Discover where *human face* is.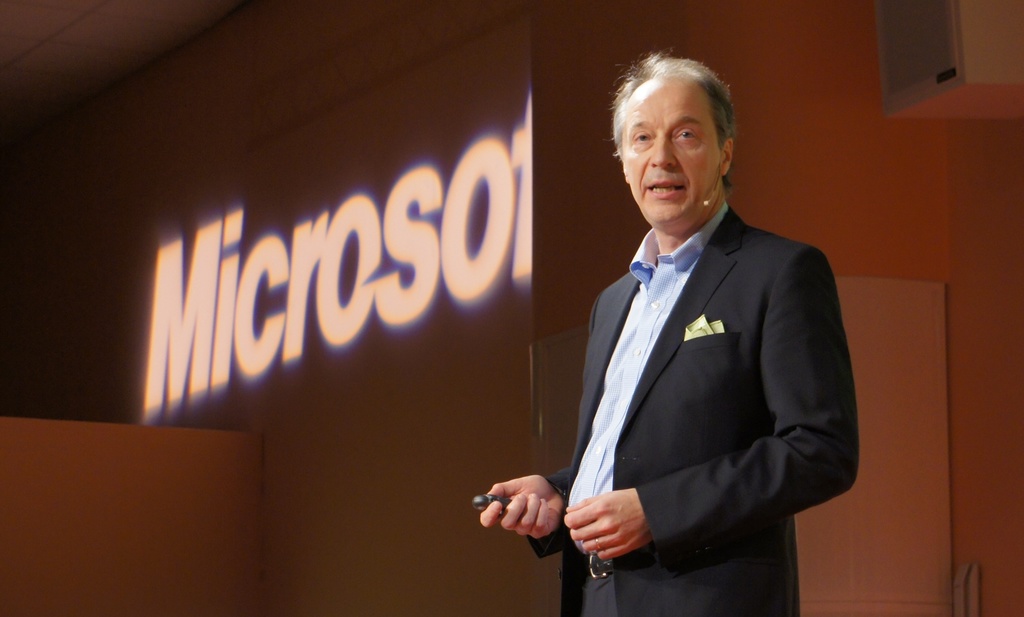
Discovered at crop(619, 78, 717, 228).
